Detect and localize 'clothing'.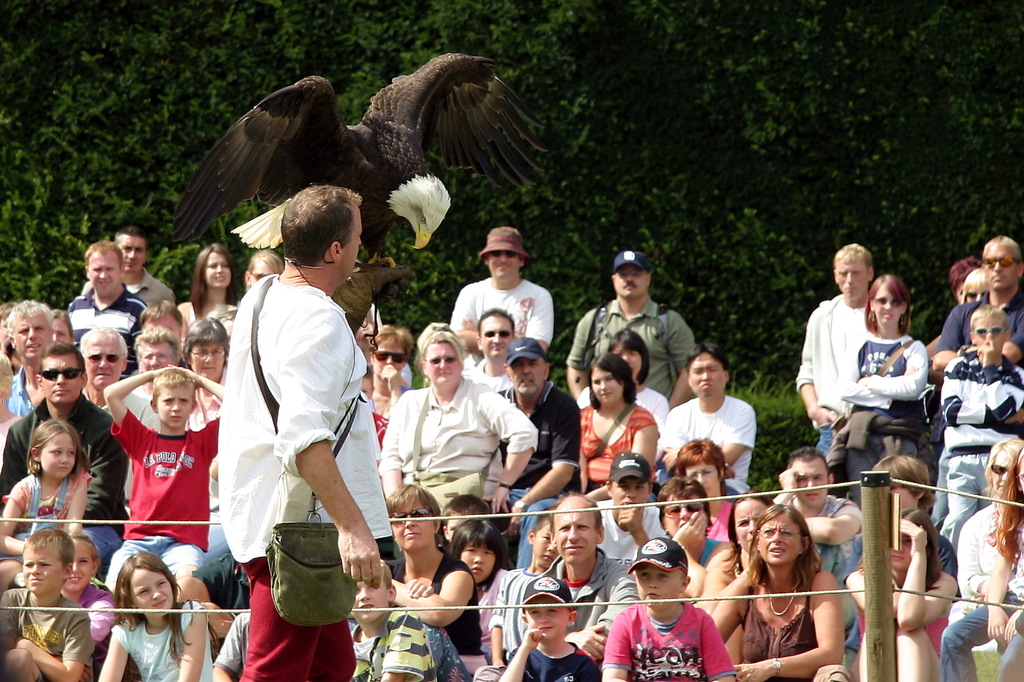
Localized at x1=184, y1=546, x2=248, y2=649.
